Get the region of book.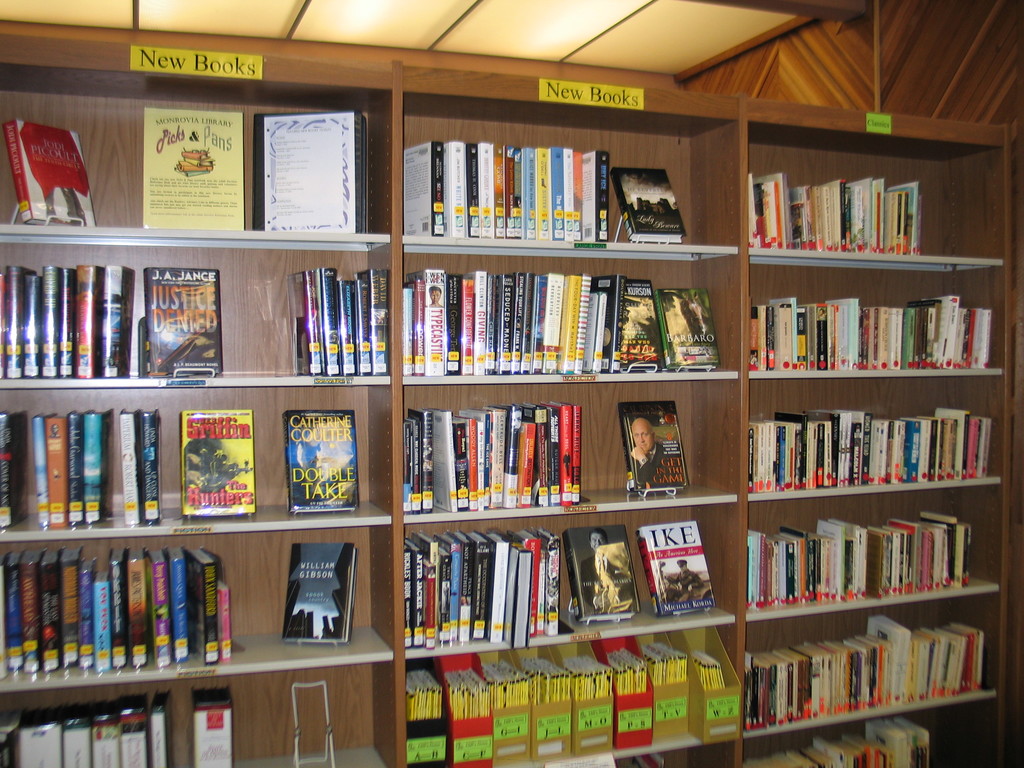
{"x1": 657, "y1": 290, "x2": 721, "y2": 371}.
